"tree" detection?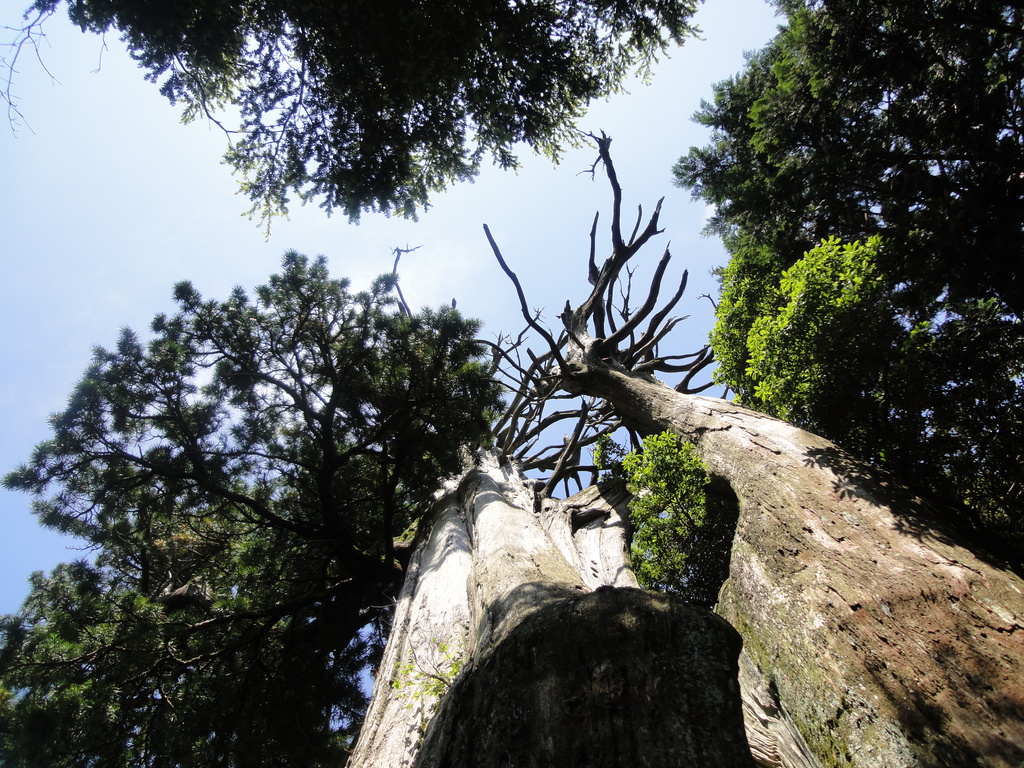
rect(669, 0, 1023, 574)
